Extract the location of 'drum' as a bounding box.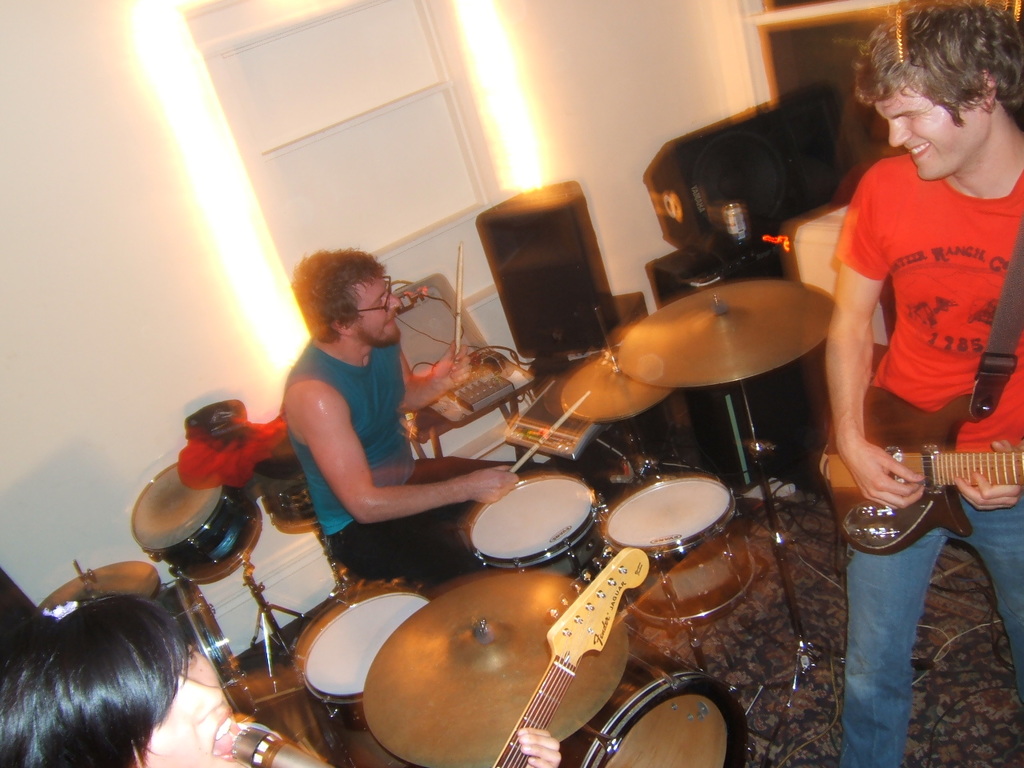
<box>142,465,250,582</box>.
